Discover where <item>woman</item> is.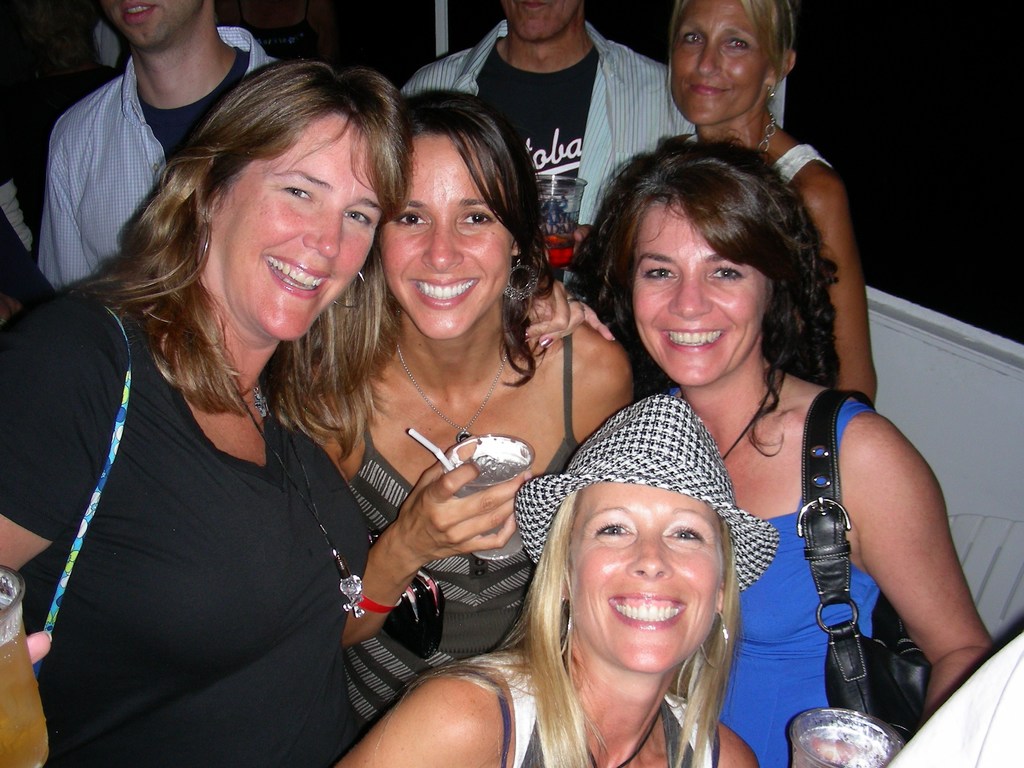
Discovered at (left=35, top=44, right=435, bottom=767).
